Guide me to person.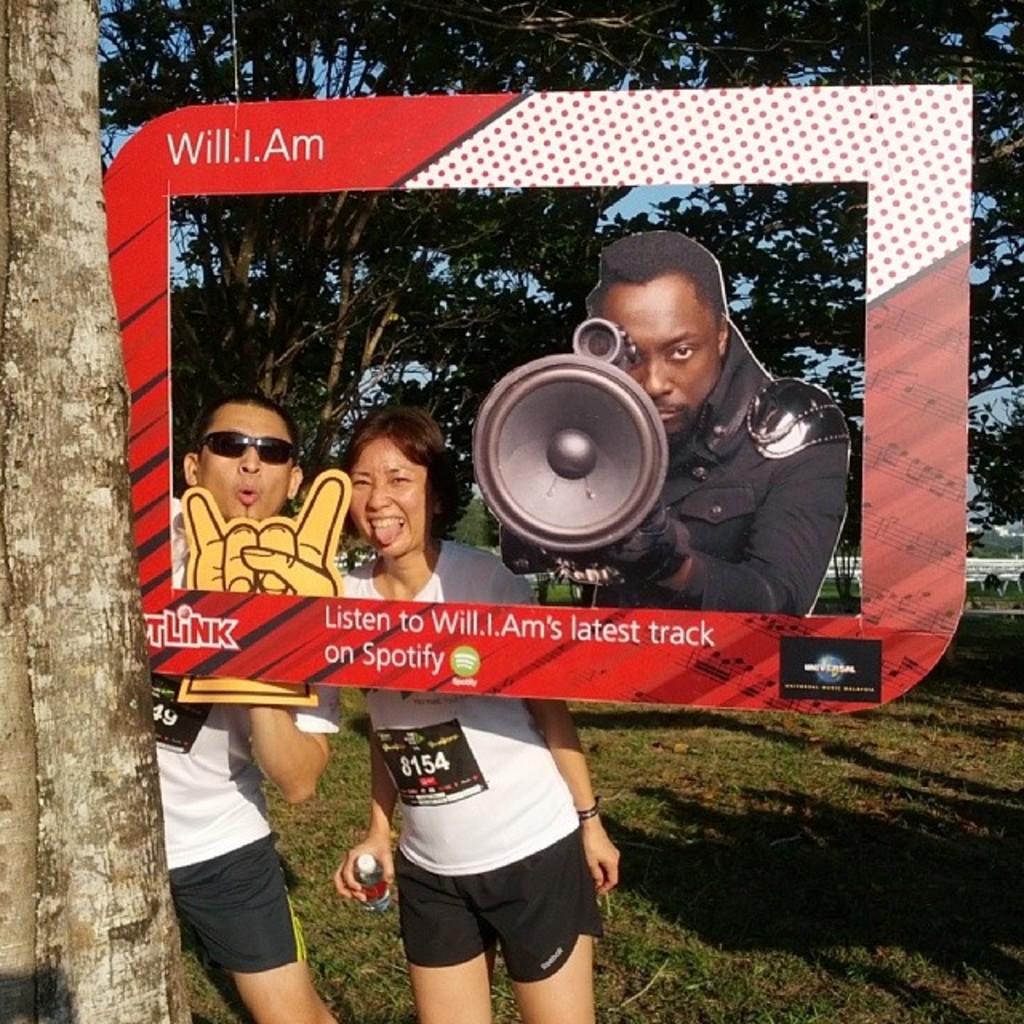
Guidance: [left=330, top=411, right=618, bottom=1022].
